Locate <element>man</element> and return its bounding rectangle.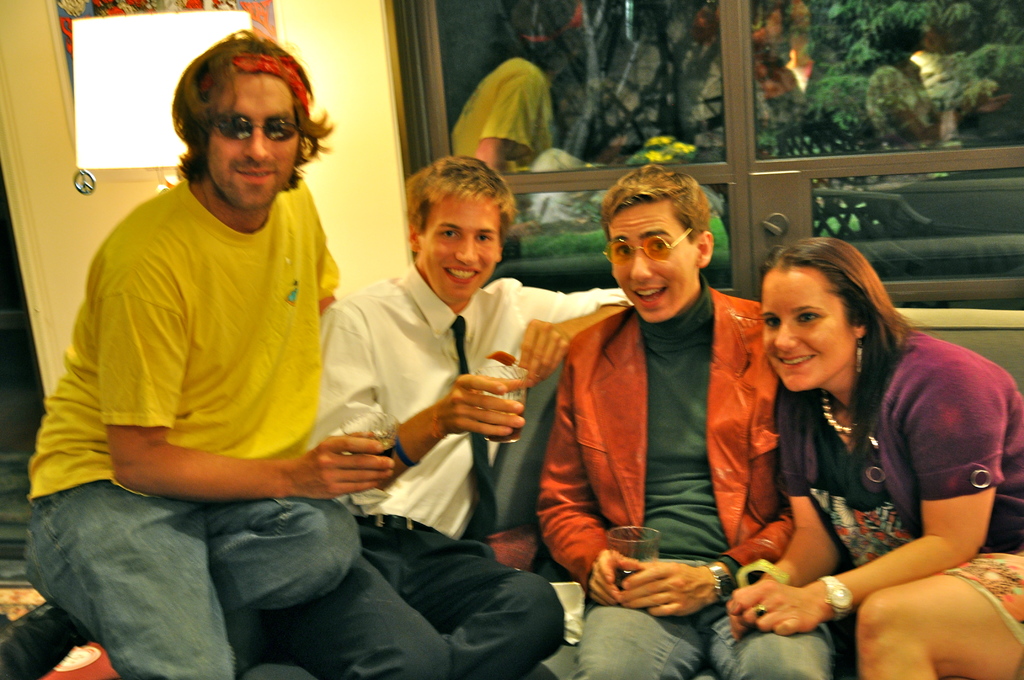
(x1=536, y1=168, x2=848, y2=679).
